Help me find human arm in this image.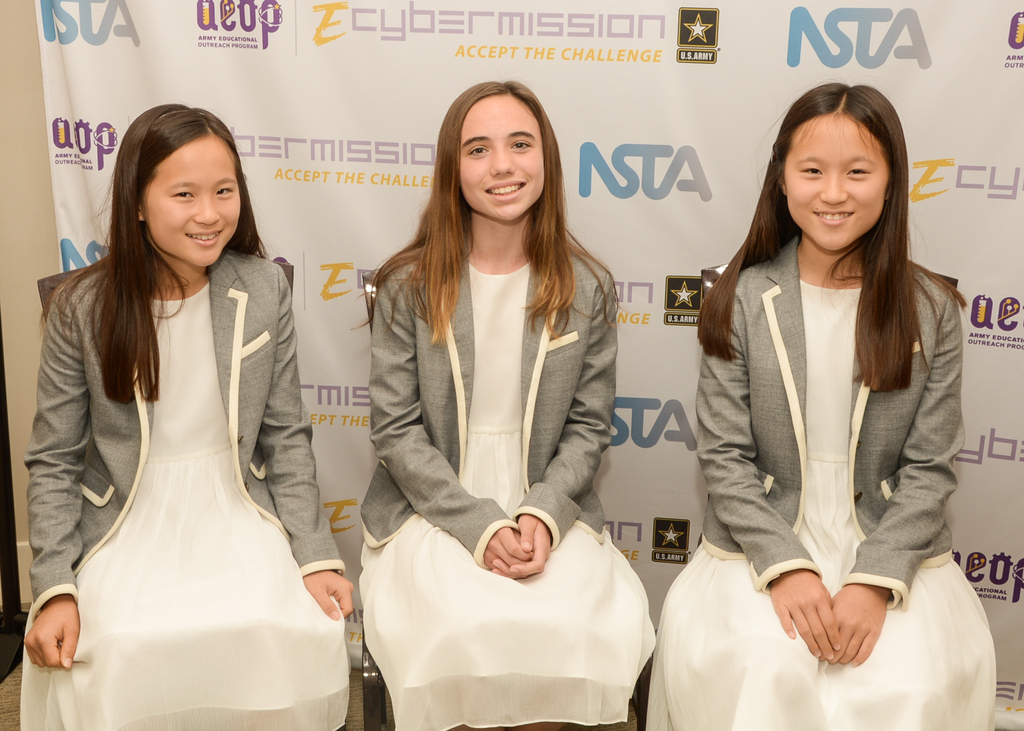
Found it: region(369, 266, 534, 570).
